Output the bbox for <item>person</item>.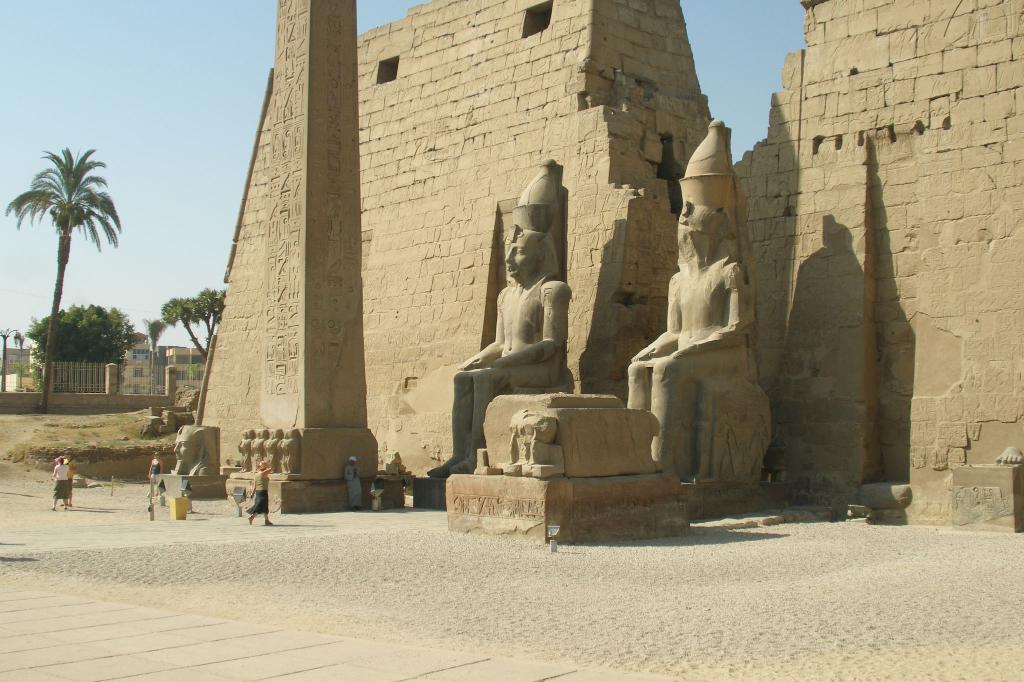
45:459:75:512.
